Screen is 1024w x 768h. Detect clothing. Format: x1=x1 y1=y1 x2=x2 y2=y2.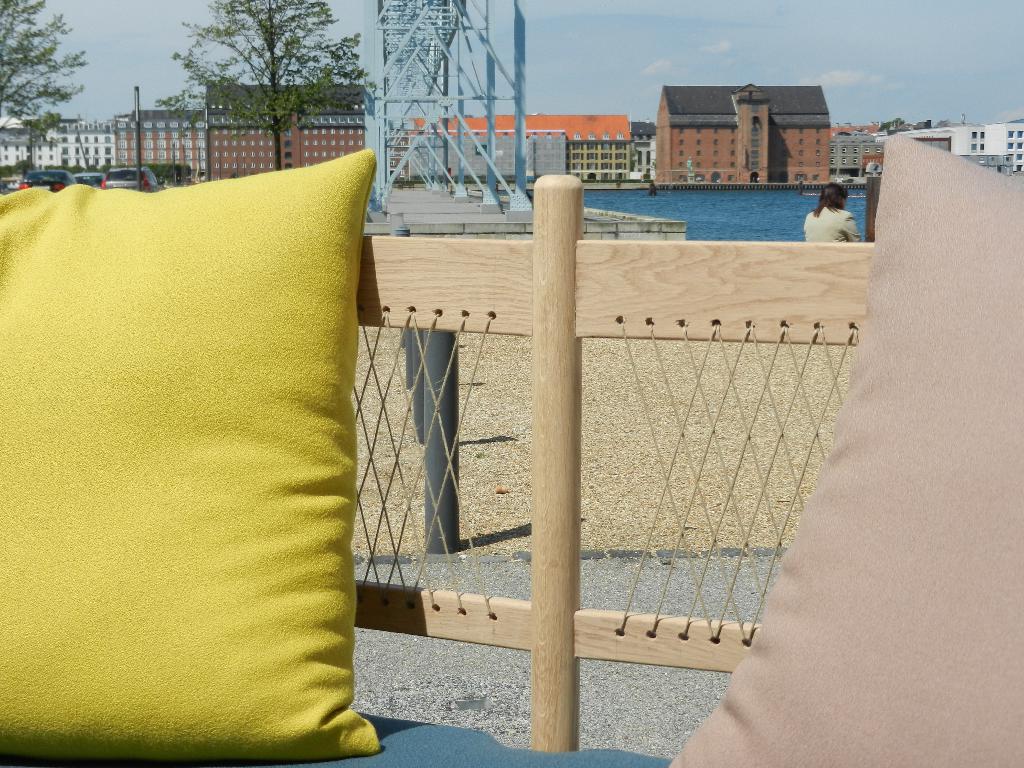
x1=806 y1=209 x2=864 y2=245.
